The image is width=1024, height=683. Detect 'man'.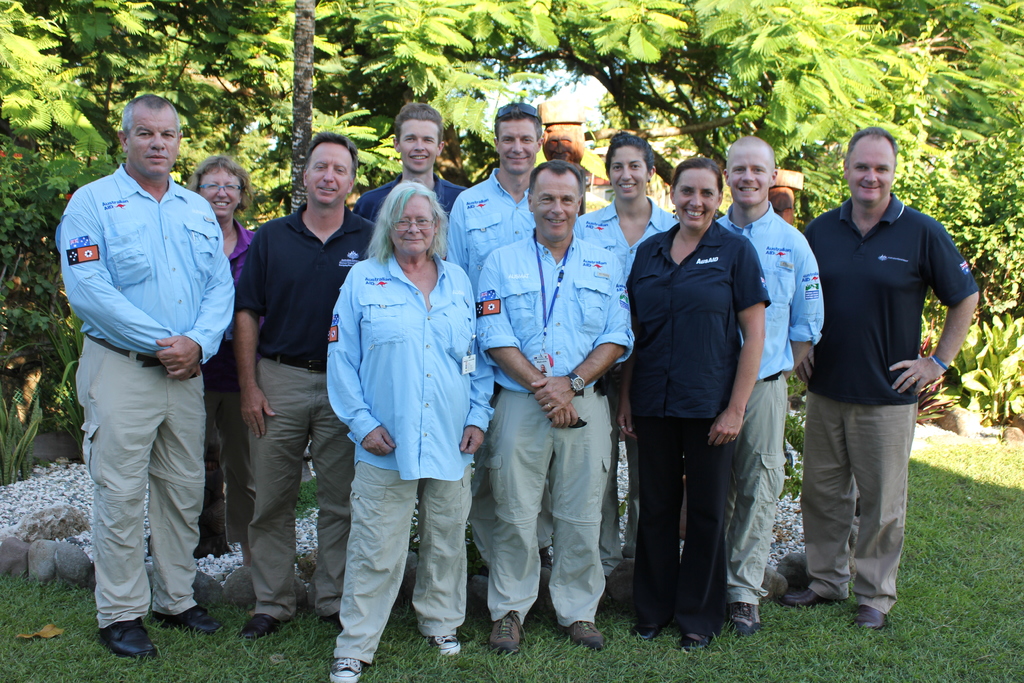
Detection: {"x1": 344, "y1": 181, "x2": 358, "y2": 222}.
